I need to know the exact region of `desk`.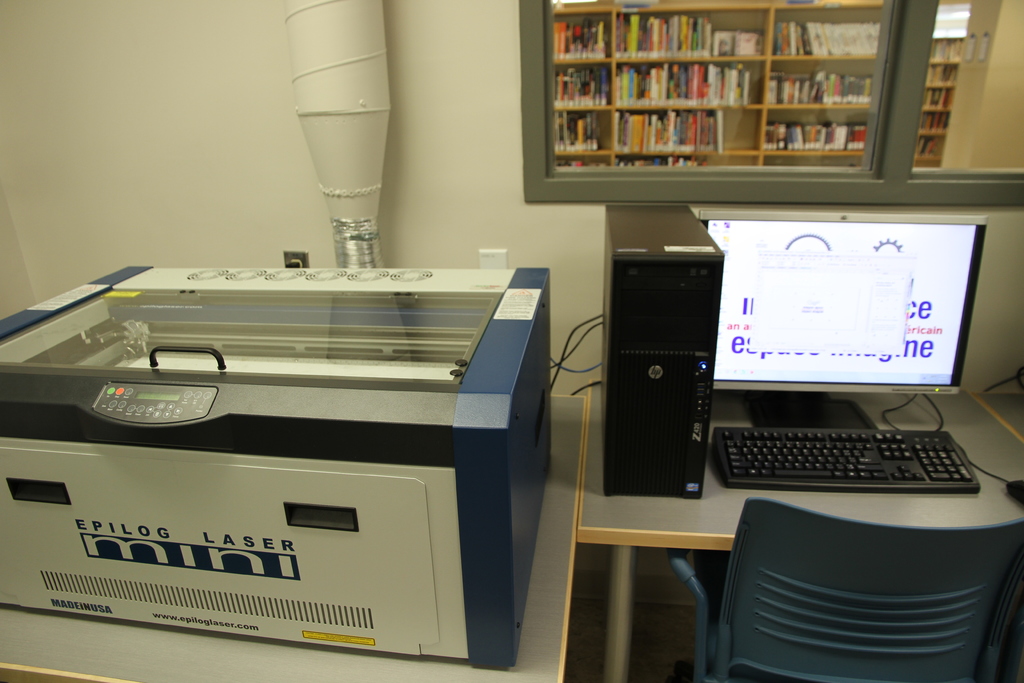
Region: select_region(49, 238, 807, 671).
